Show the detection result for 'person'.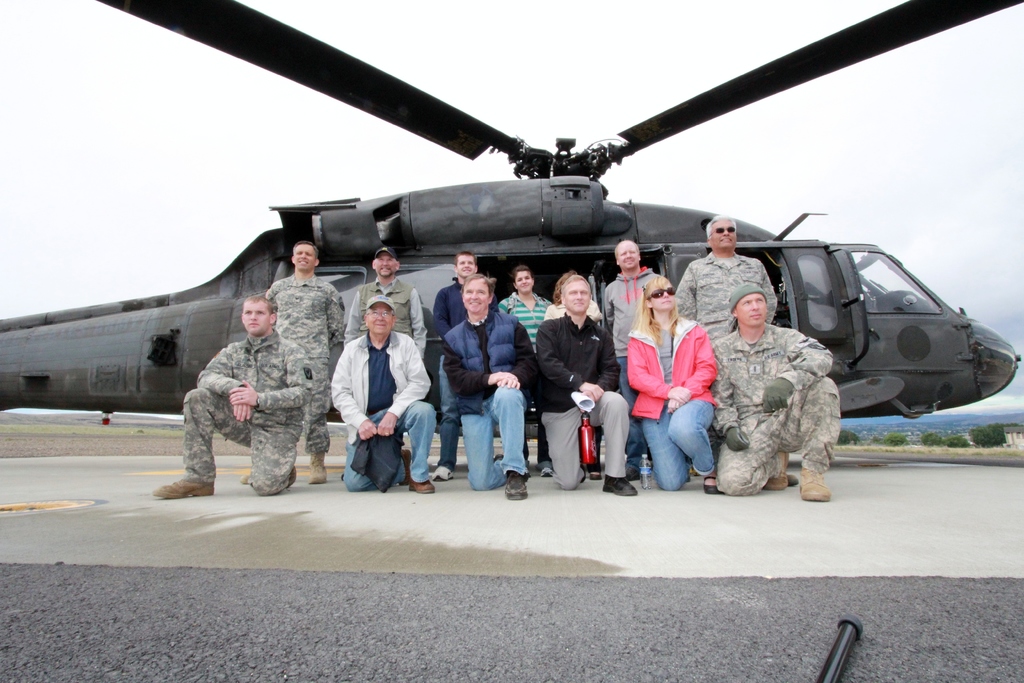
locate(429, 252, 496, 383).
